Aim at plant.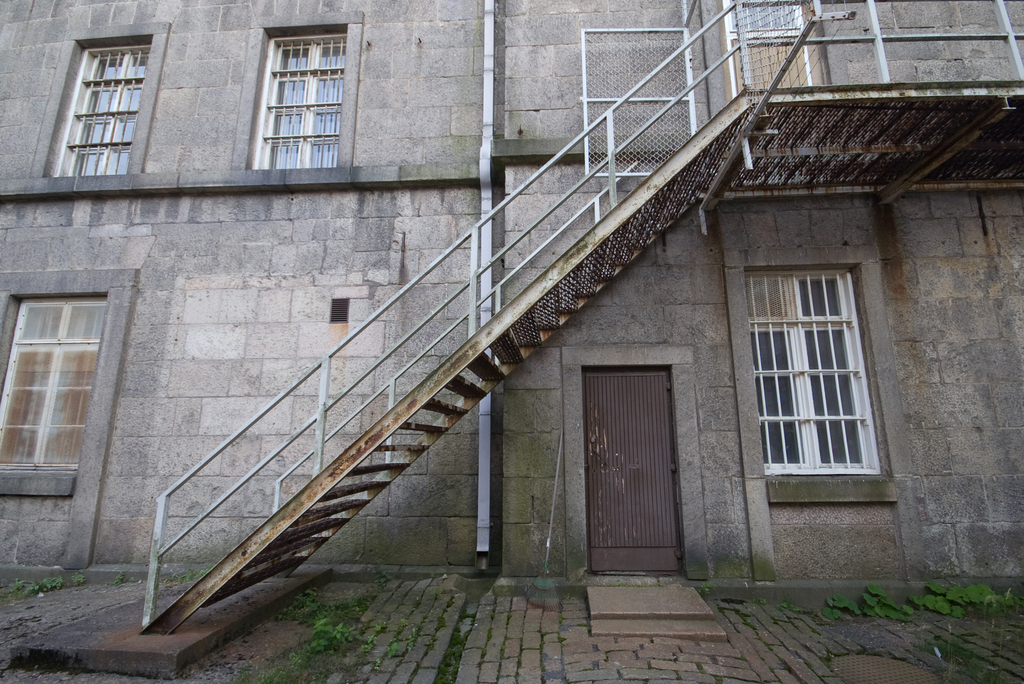
Aimed at (left=780, top=603, right=802, bottom=614).
